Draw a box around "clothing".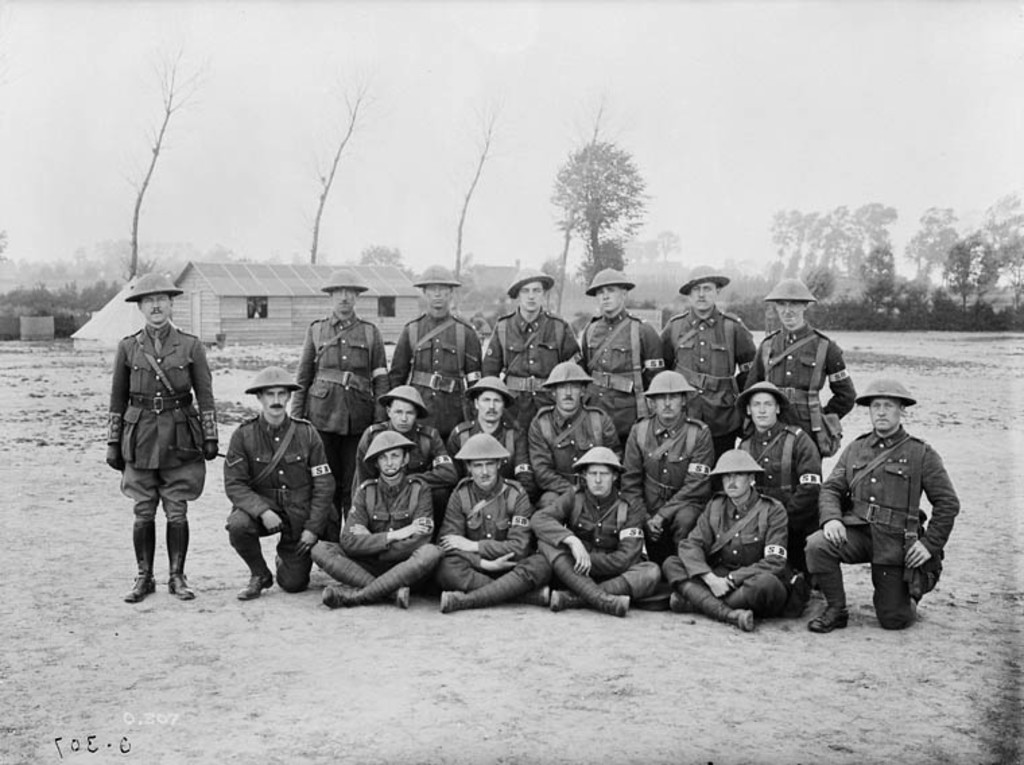
l=216, t=409, r=340, b=587.
